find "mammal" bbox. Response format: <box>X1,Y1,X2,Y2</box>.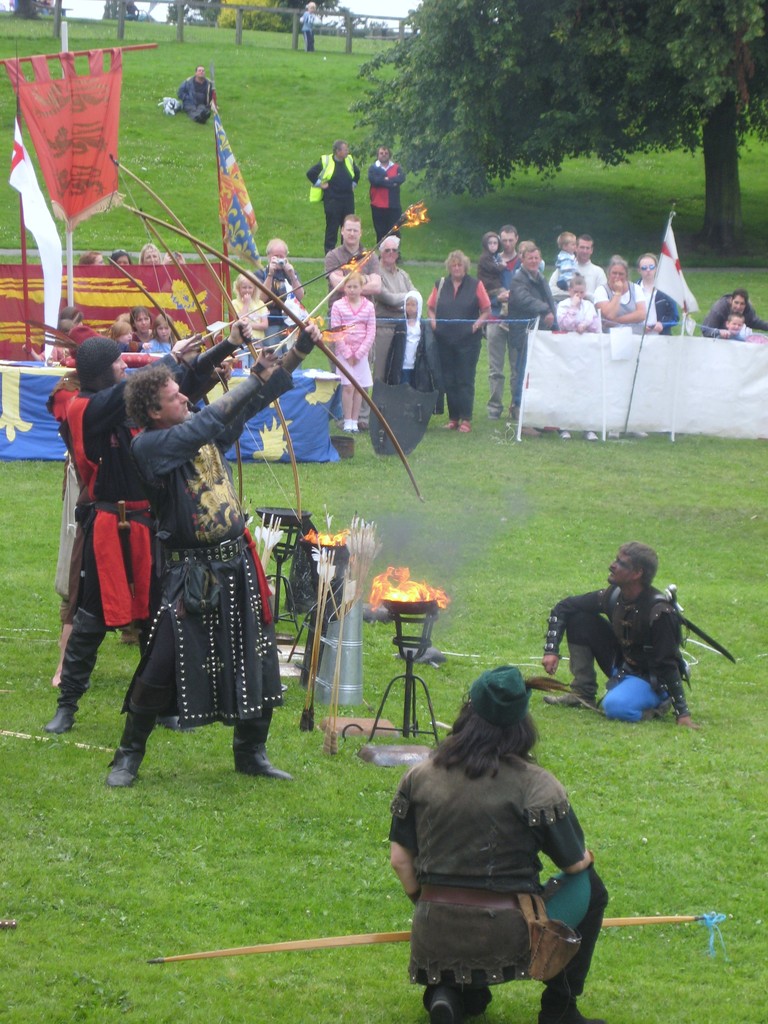
<box>366,667,631,993</box>.
